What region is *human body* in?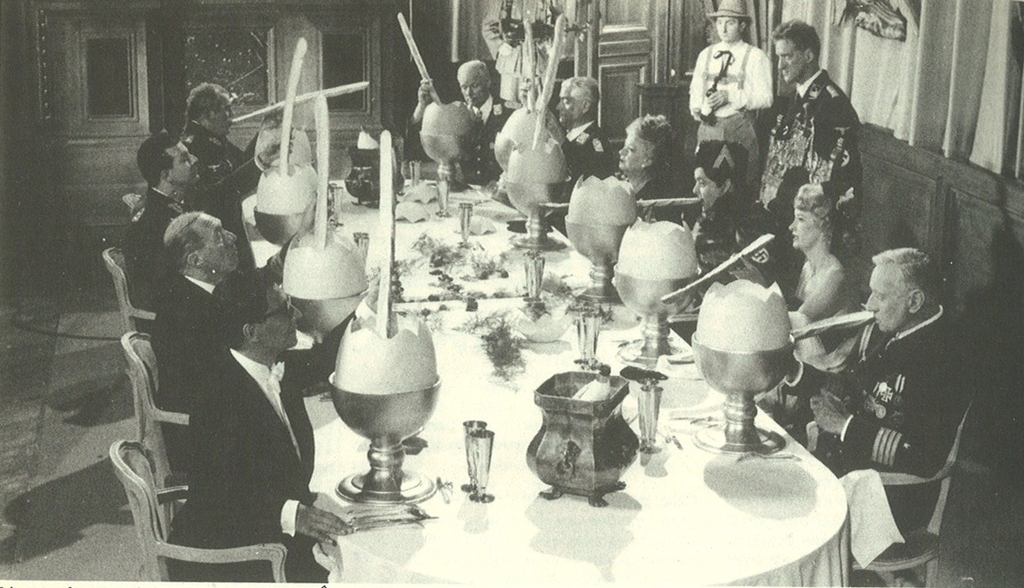
select_region(594, 106, 688, 267).
